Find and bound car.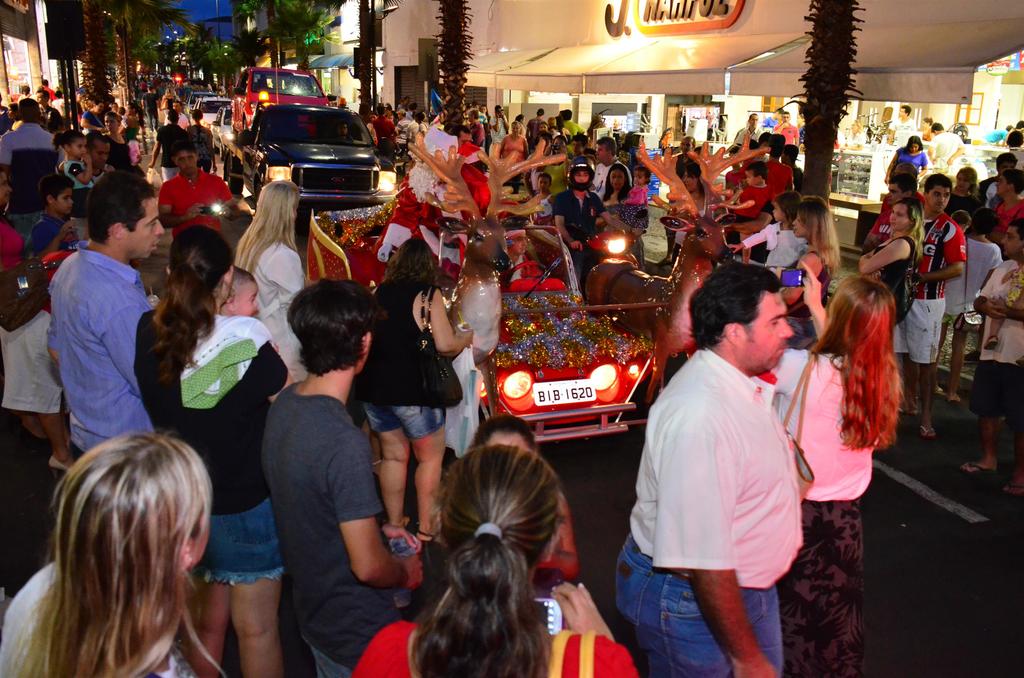
Bound: 305:197:692:452.
